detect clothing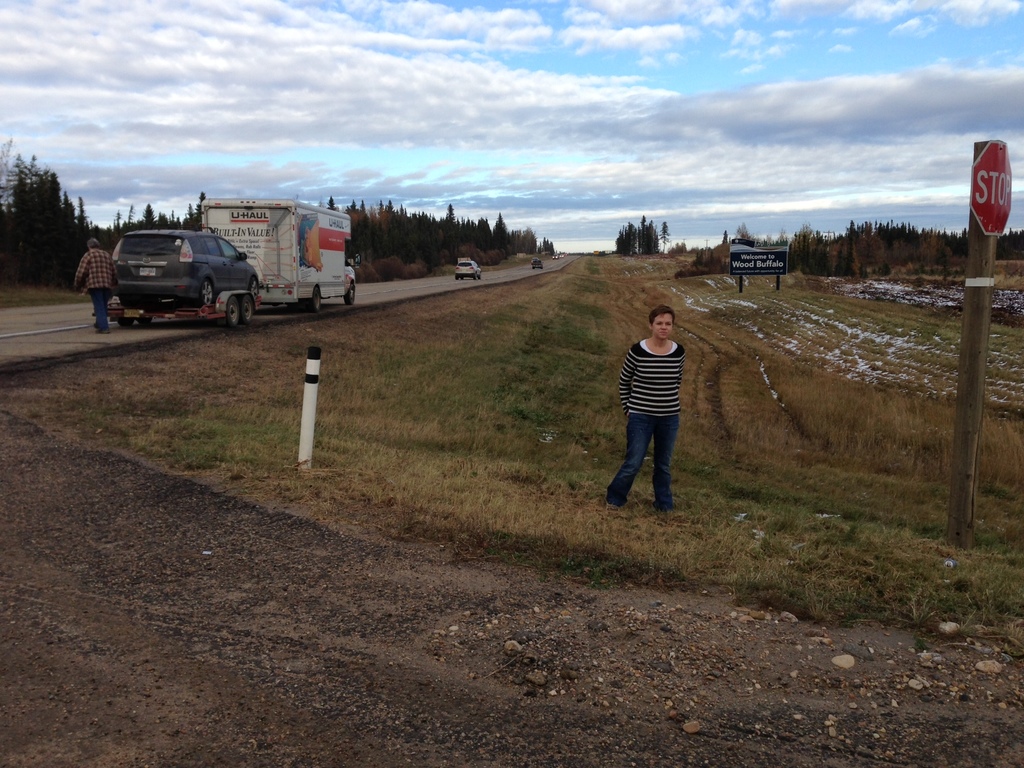
box=[604, 337, 685, 511]
